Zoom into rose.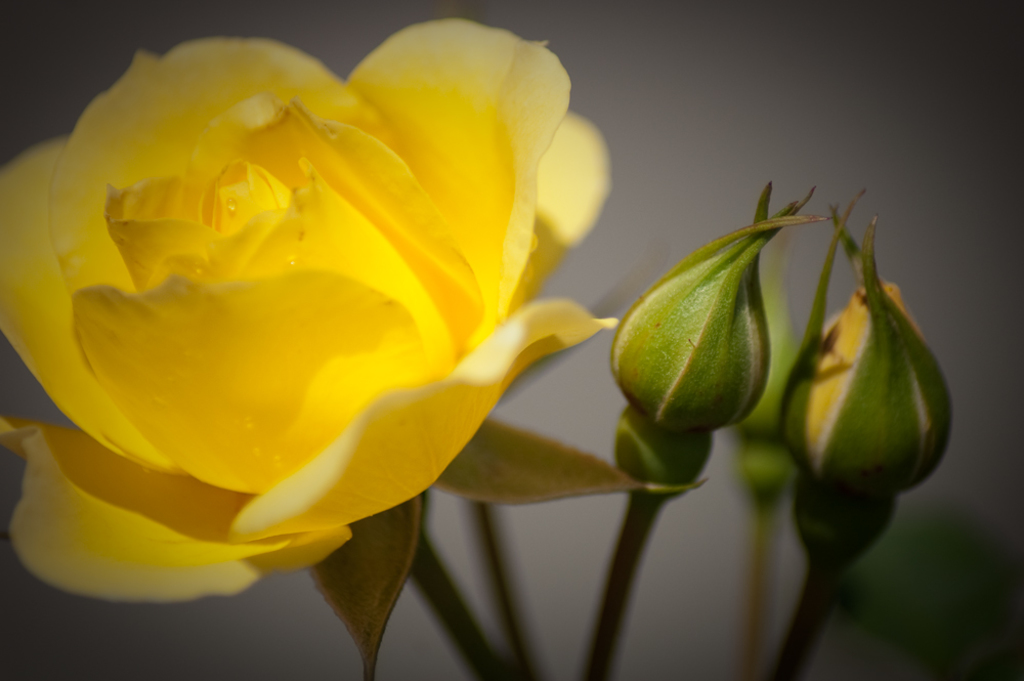
Zoom target: [x1=0, y1=15, x2=624, y2=607].
